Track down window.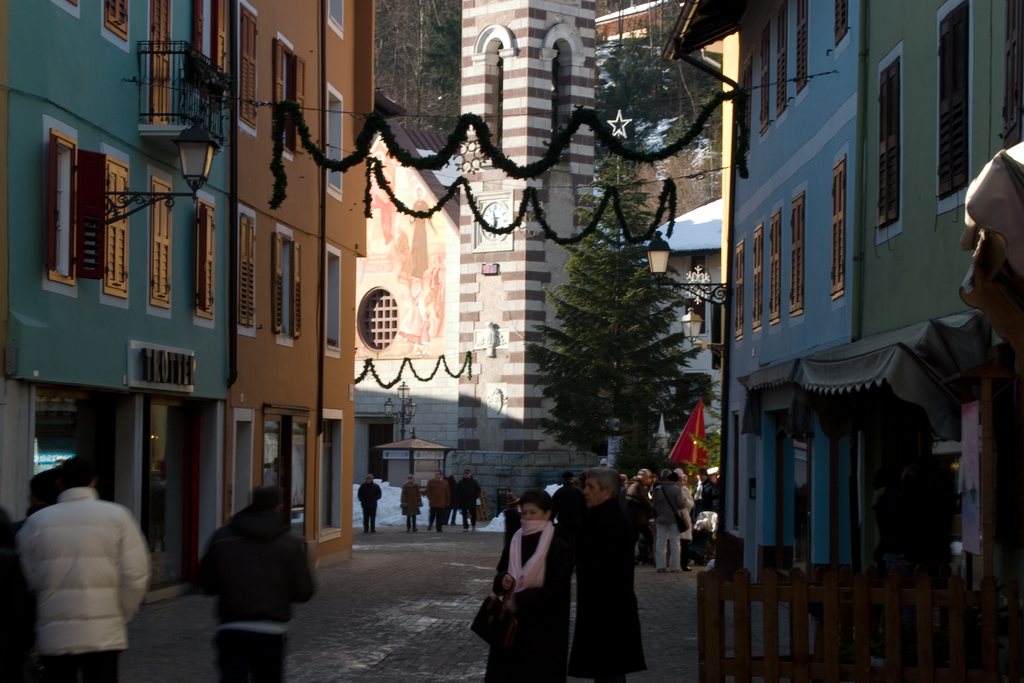
Tracked to x1=794, y1=0, x2=811, y2=91.
